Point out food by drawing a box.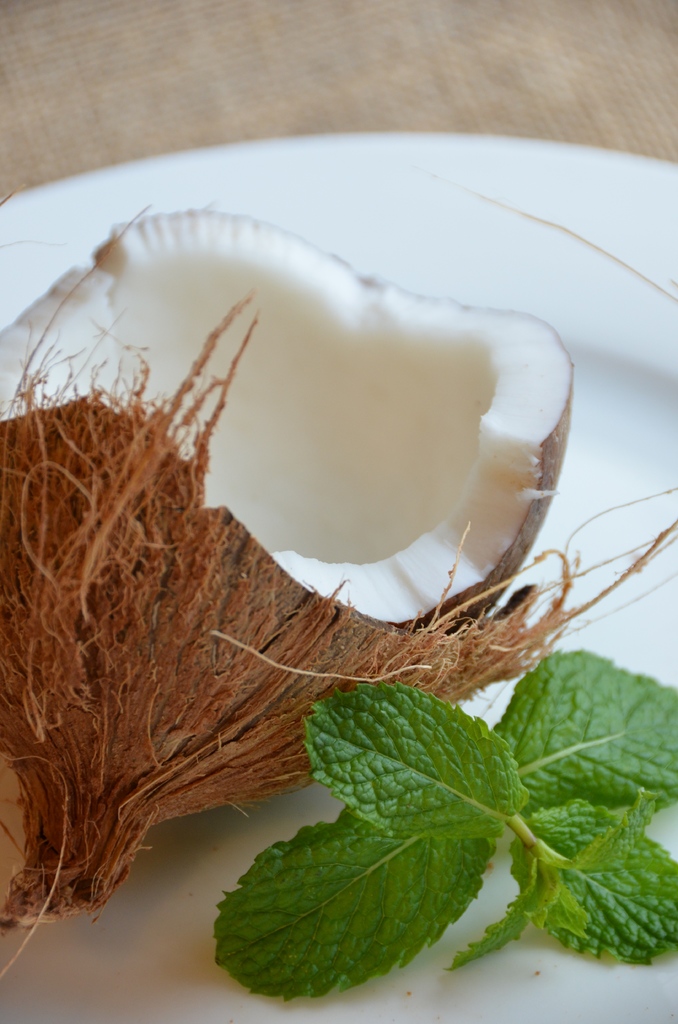
bbox(212, 652, 677, 1008).
